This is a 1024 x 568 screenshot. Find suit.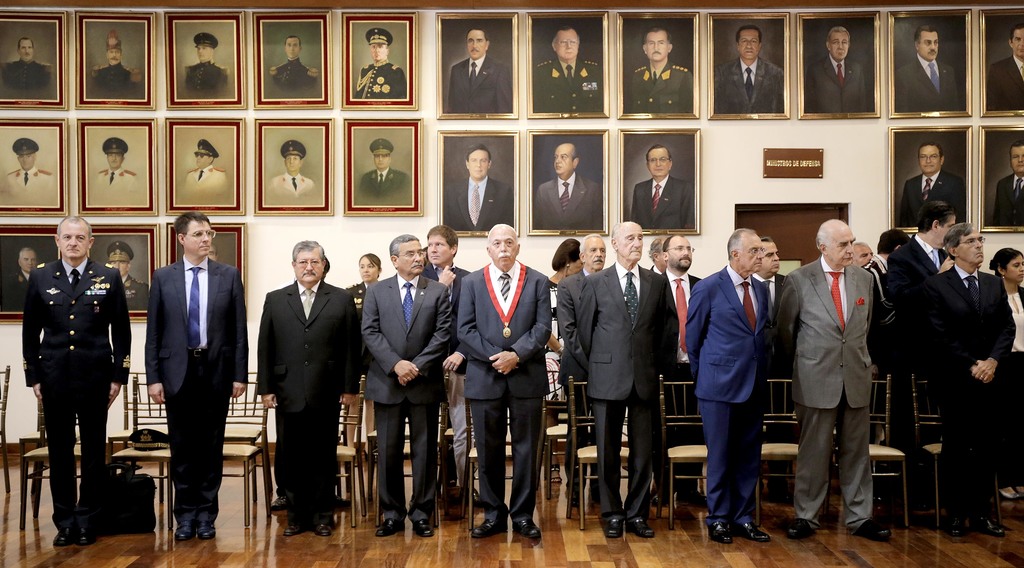
Bounding box: locate(621, 62, 698, 114).
